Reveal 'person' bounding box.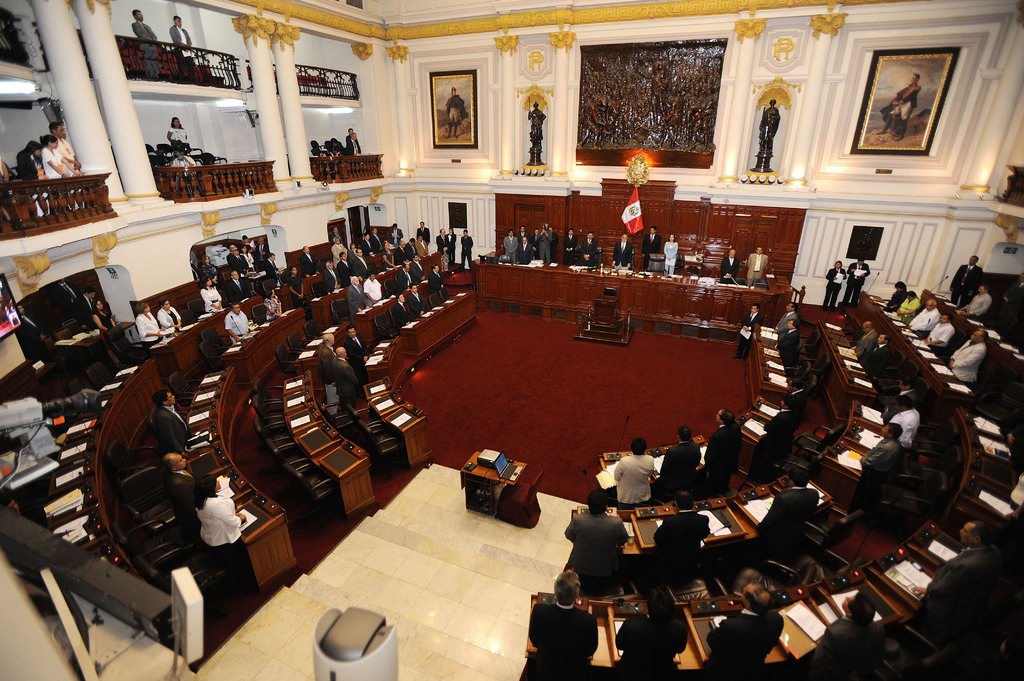
Revealed: crop(705, 408, 741, 493).
